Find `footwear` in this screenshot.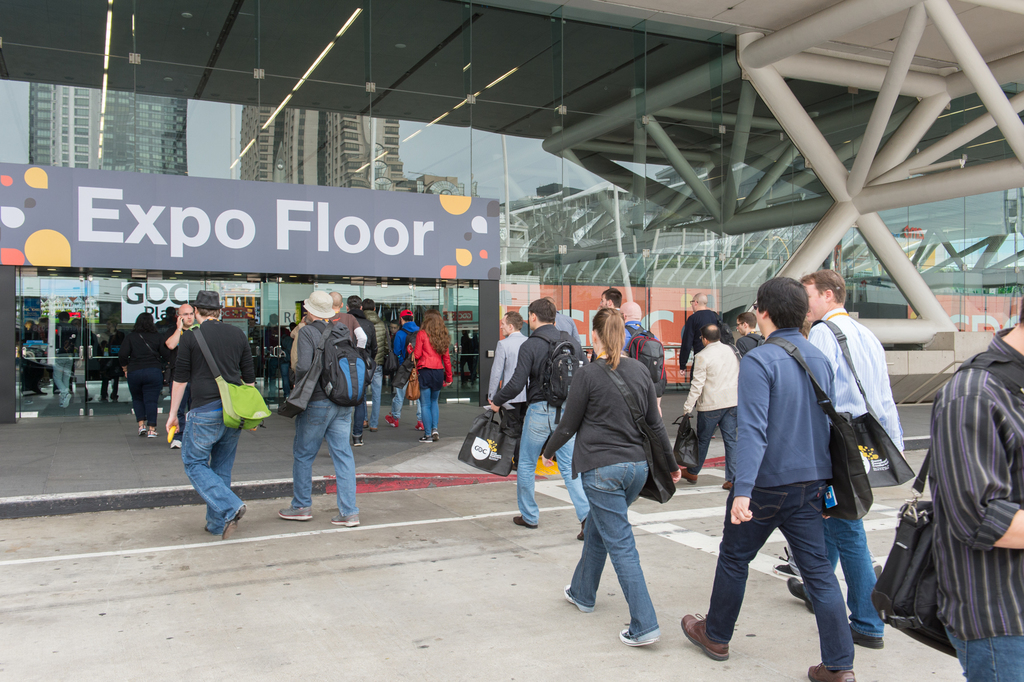
The bounding box for `footwear` is (left=148, top=430, right=159, bottom=437).
